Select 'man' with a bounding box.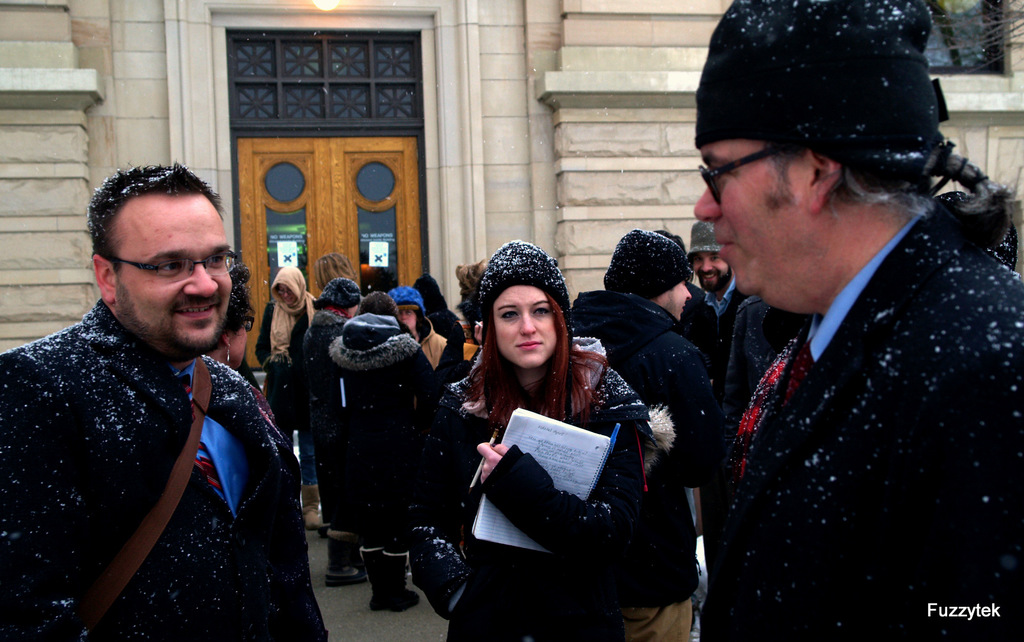
4 160 314 619.
